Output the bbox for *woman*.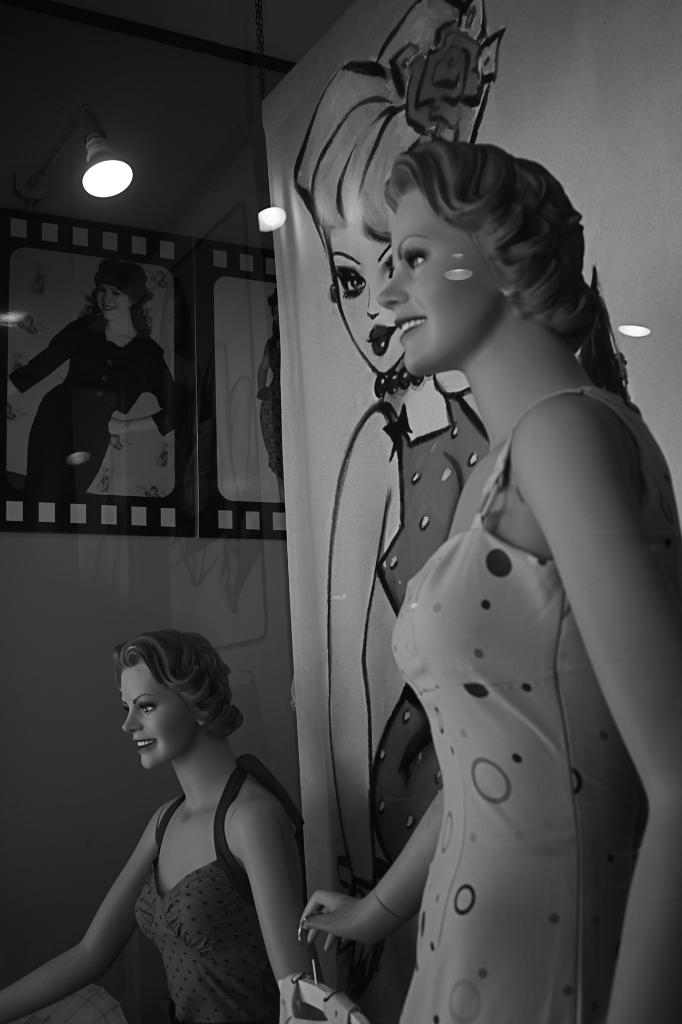
{"left": 289, "top": 139, "right": 681, "bottom": 1023}.
